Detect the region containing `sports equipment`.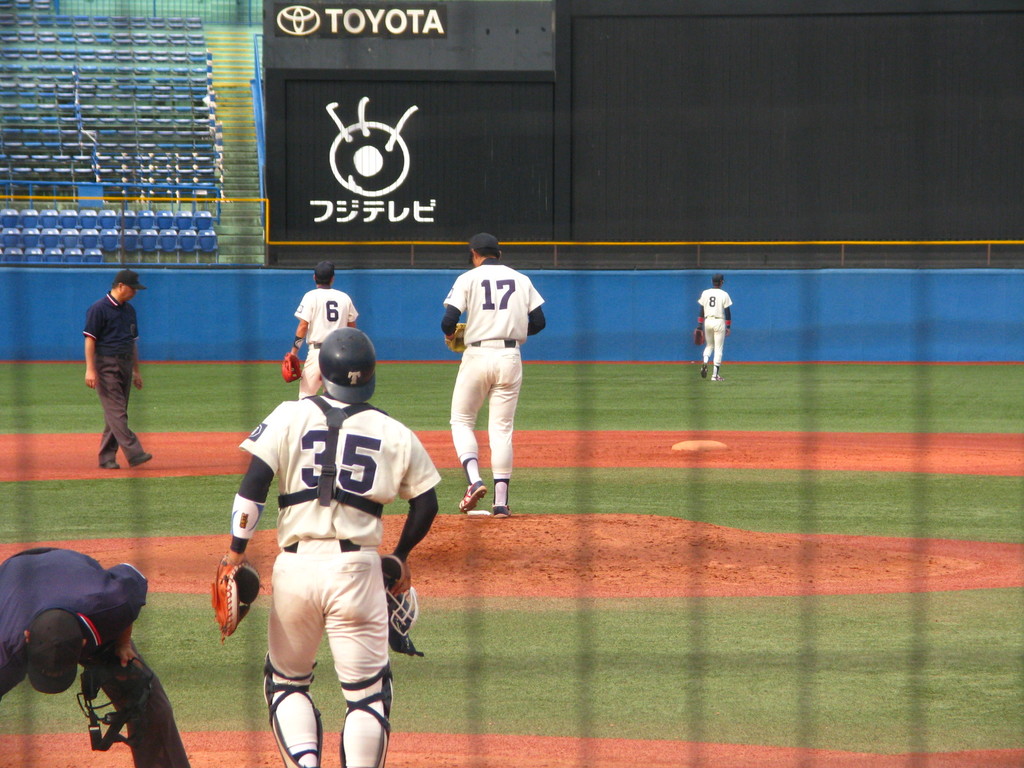
<bbox>445, 322, 466, 353</bbox>.
